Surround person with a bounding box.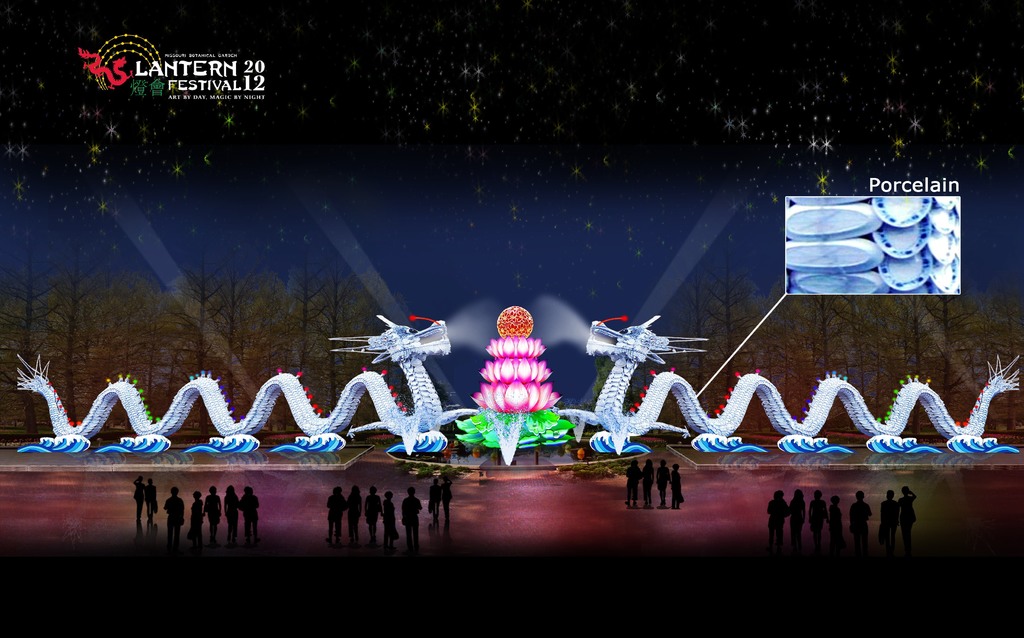
(238,487,263,546).
